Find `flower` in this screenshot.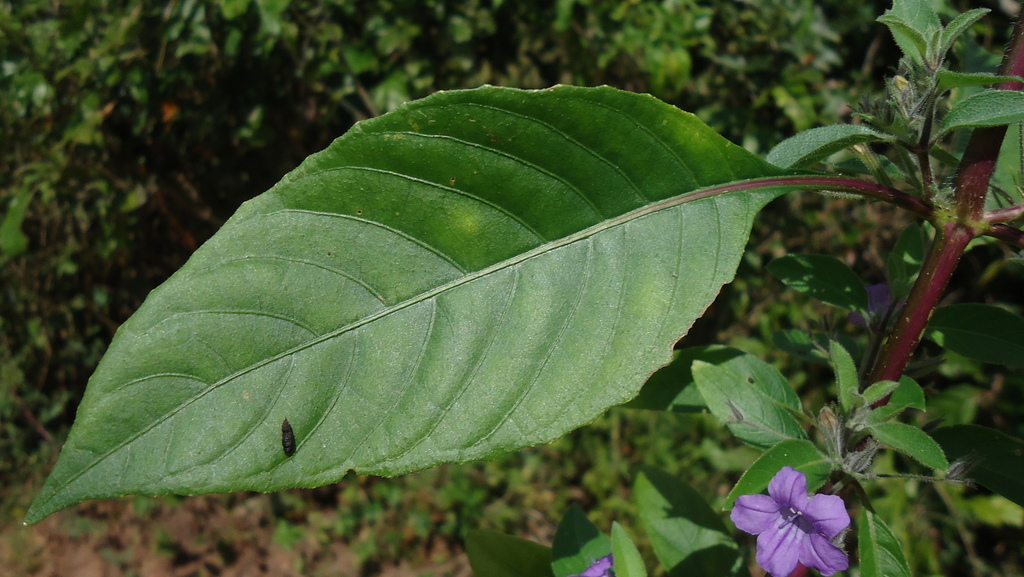
The bounding box for `flower` is select_region(742, 453, 863, 557).
